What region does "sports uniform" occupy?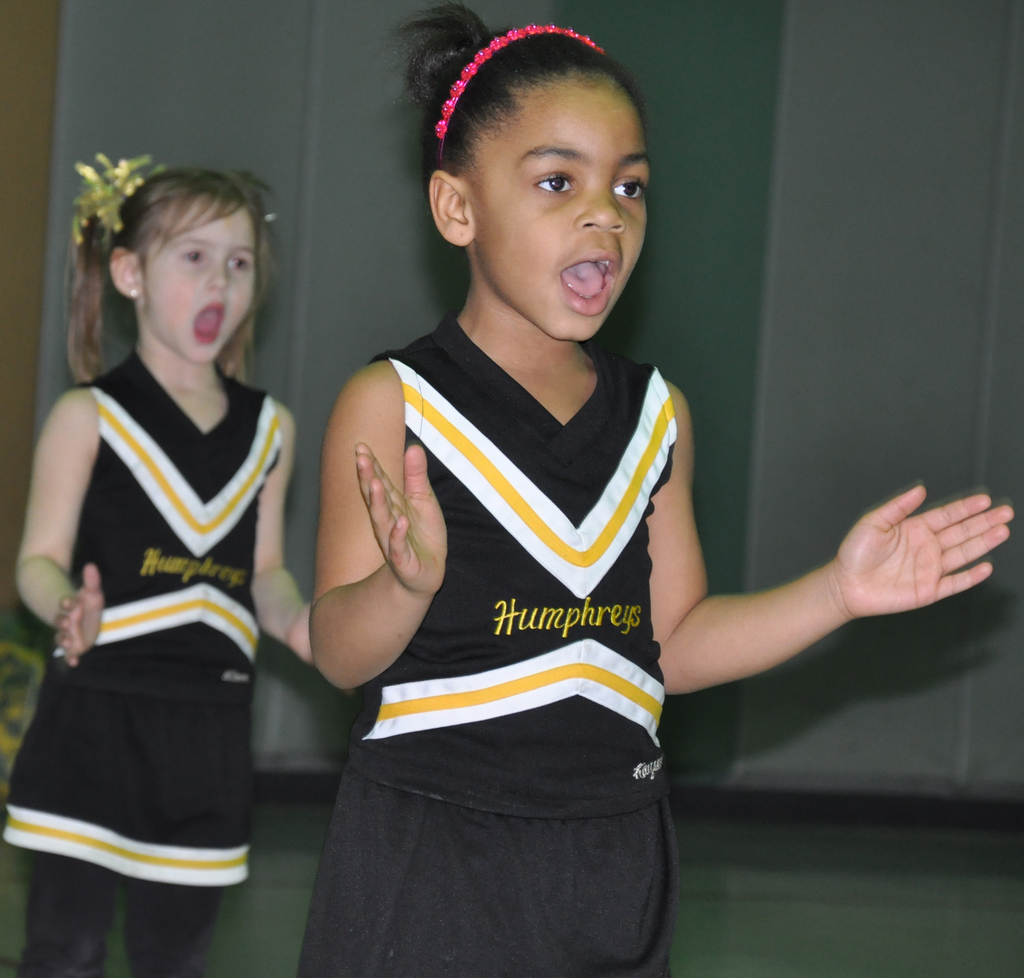
bbox(1, 342, 278, 887).
